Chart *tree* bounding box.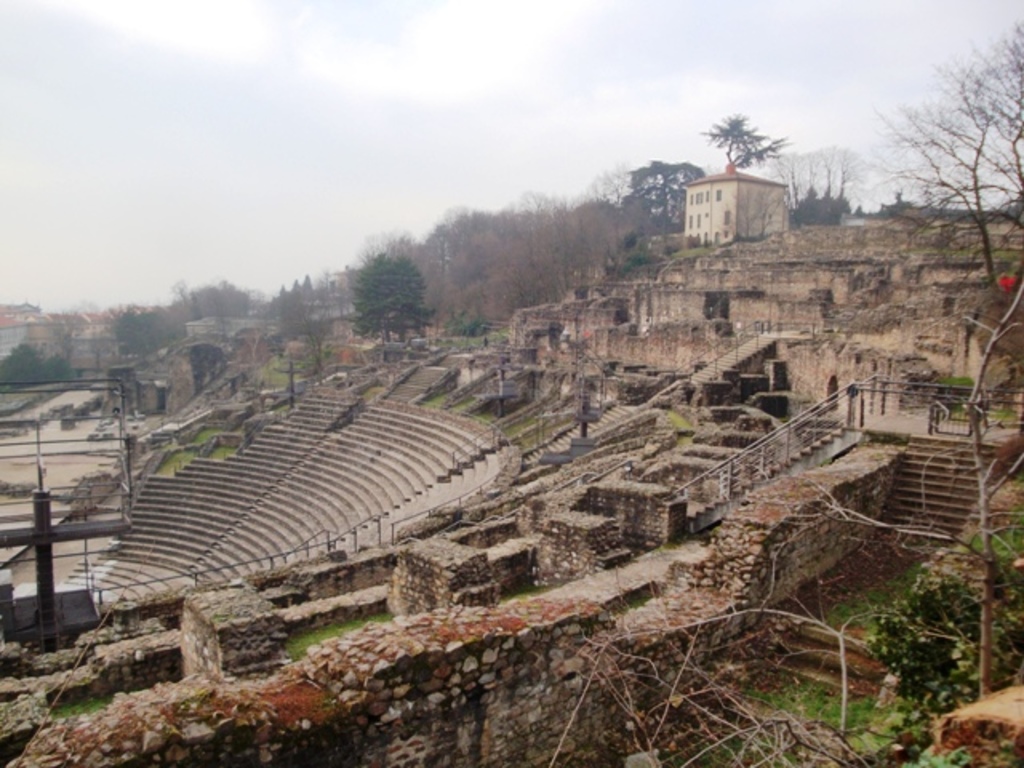
Charted: x1=866 y1=32 x2=1016 y2=283.
